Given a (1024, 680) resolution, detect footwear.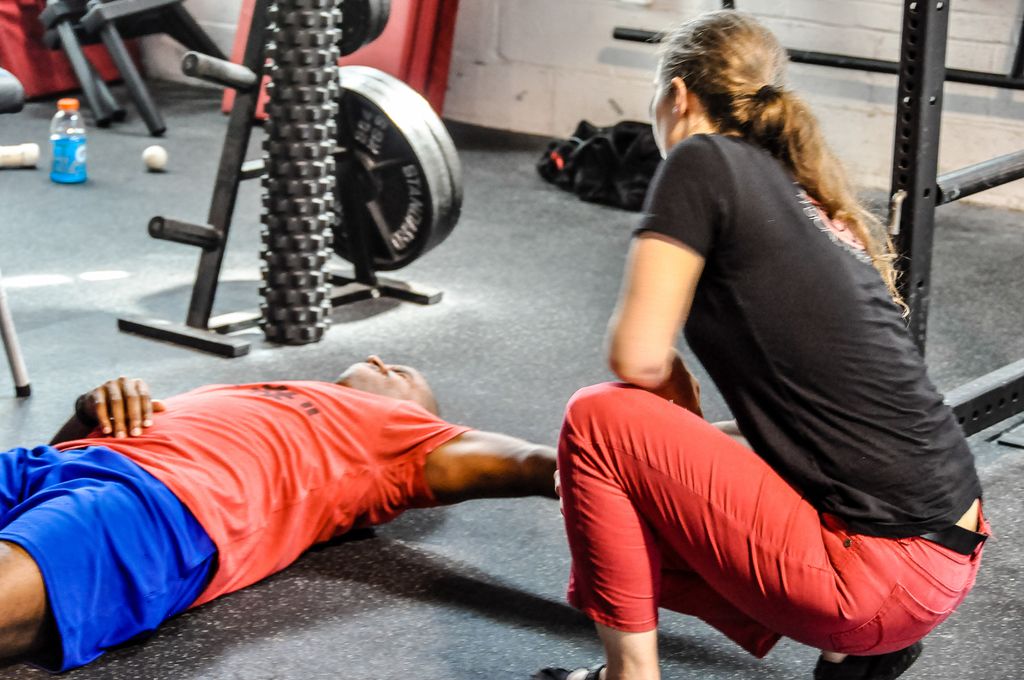
810:638:925:679.
